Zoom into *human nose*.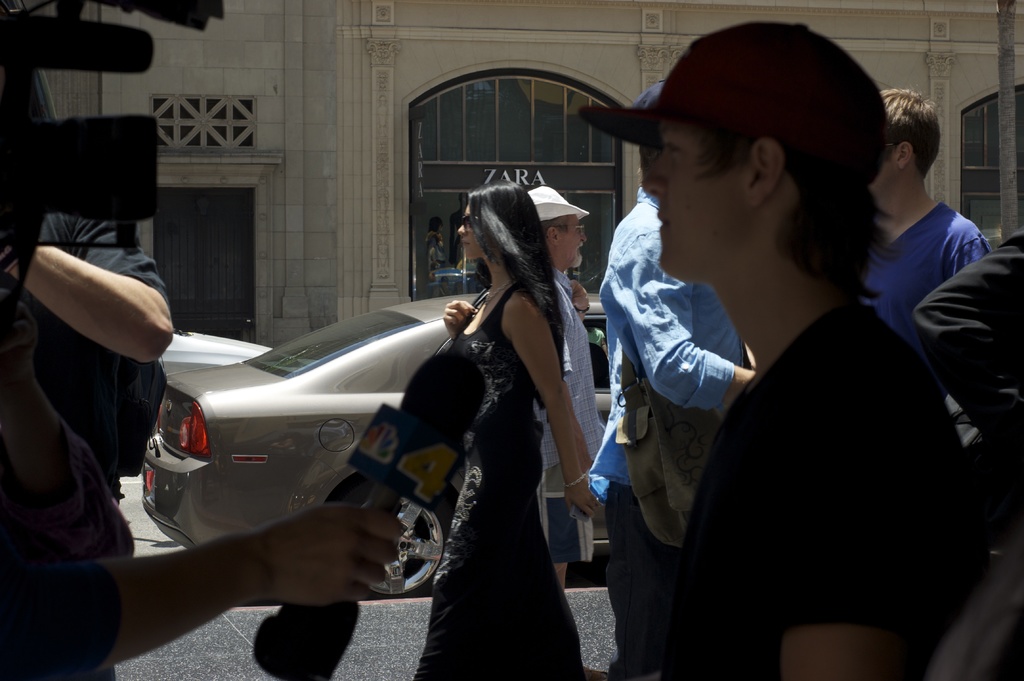
Zoom target: <region>643, 150, 665, 195</region>.
